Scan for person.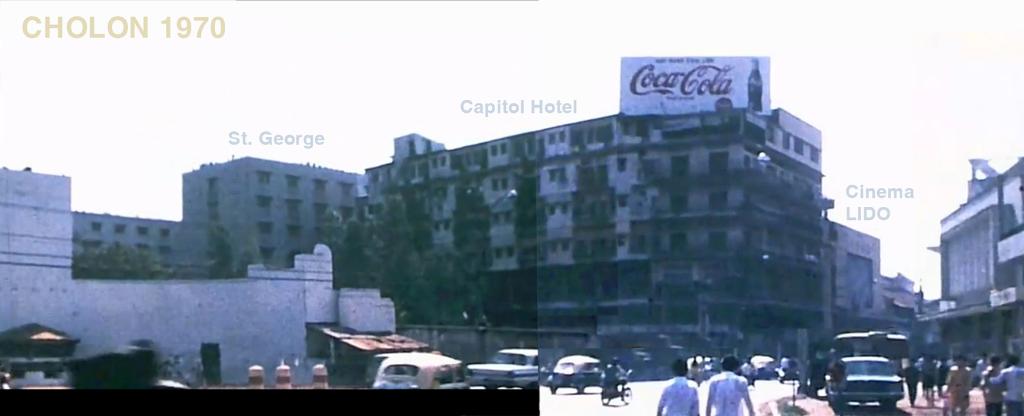
Scan result: select_region(742, 357, 755, 378).
